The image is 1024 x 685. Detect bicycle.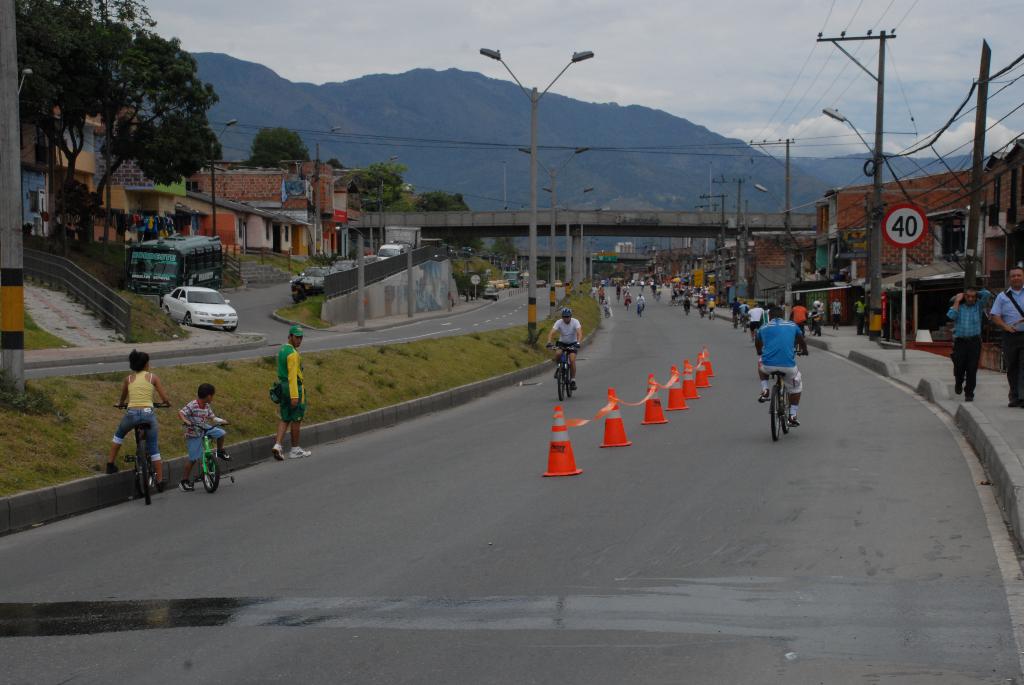
Detection: bbox(623, 298, 631, 310).
